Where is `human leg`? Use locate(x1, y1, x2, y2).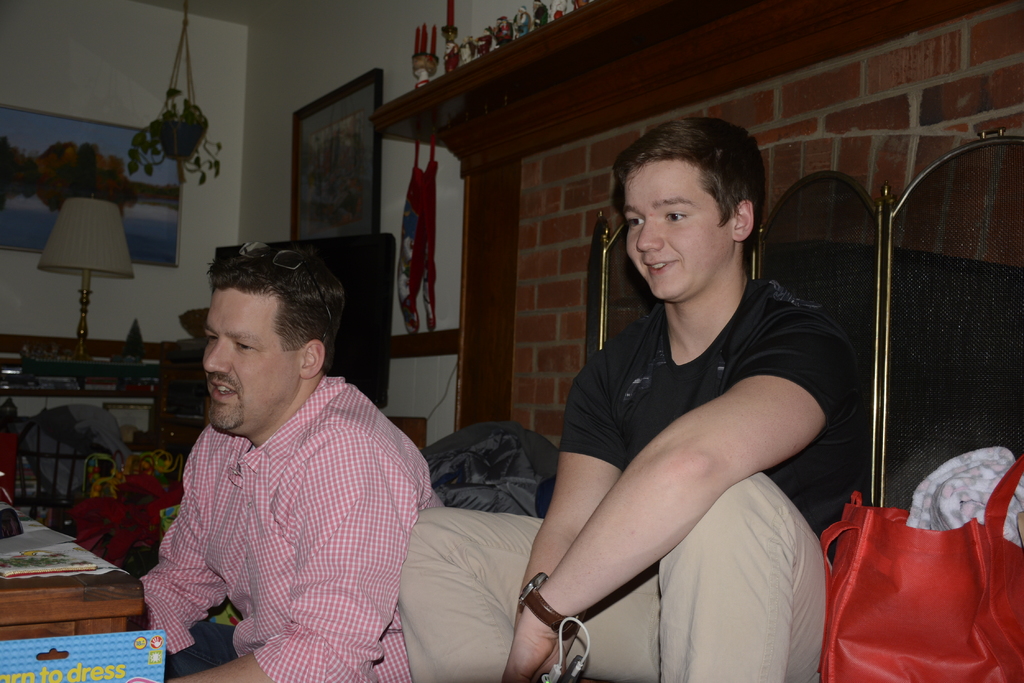
locate(392, 504, 660, 682).
